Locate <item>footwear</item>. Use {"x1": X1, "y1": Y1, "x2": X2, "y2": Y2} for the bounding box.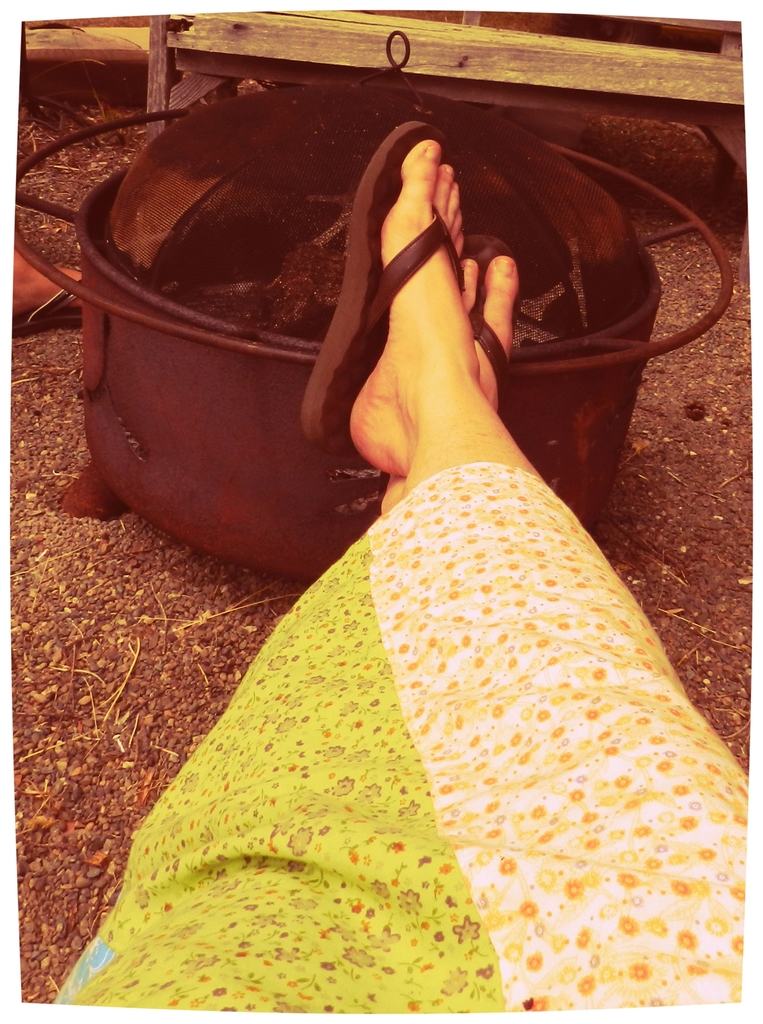
{"x1": 461, "y1": 234, "x2": 522, "y2": 389}.
